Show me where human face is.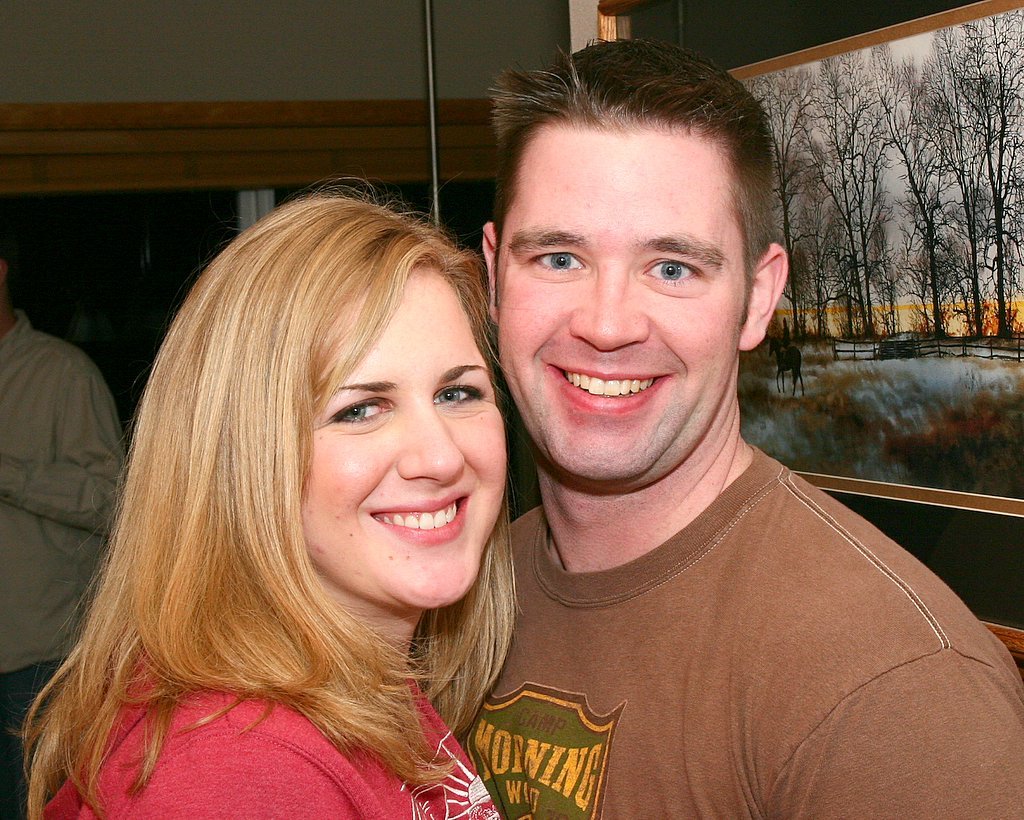
human face is at bbox=[493, 113, 749, 483].
